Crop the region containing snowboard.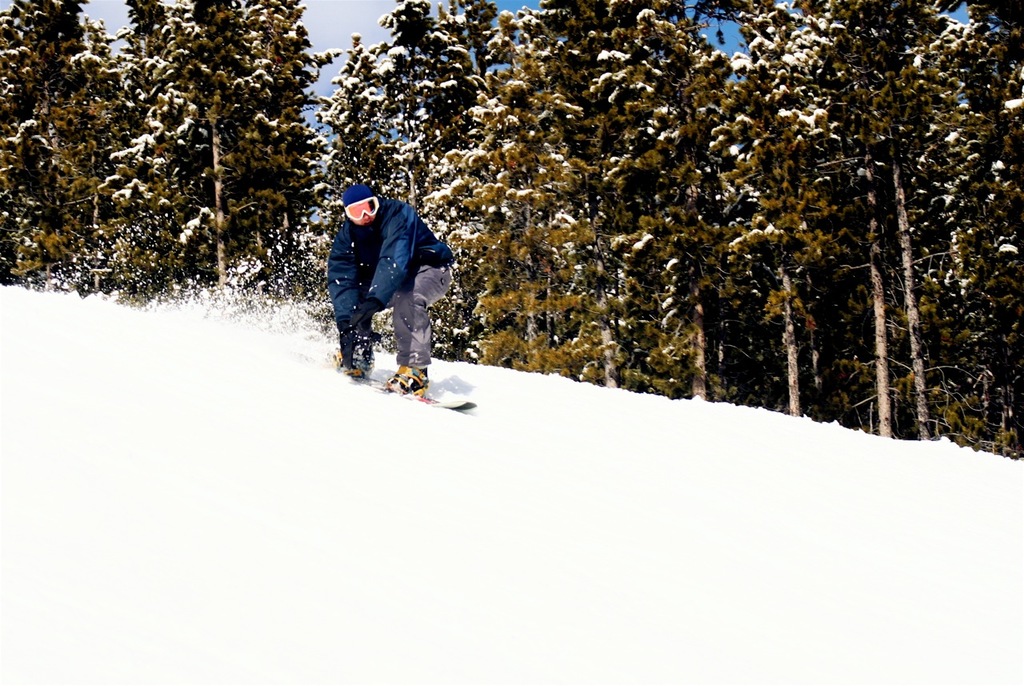
Crop region: Rect(320, 343, 476, 408).
